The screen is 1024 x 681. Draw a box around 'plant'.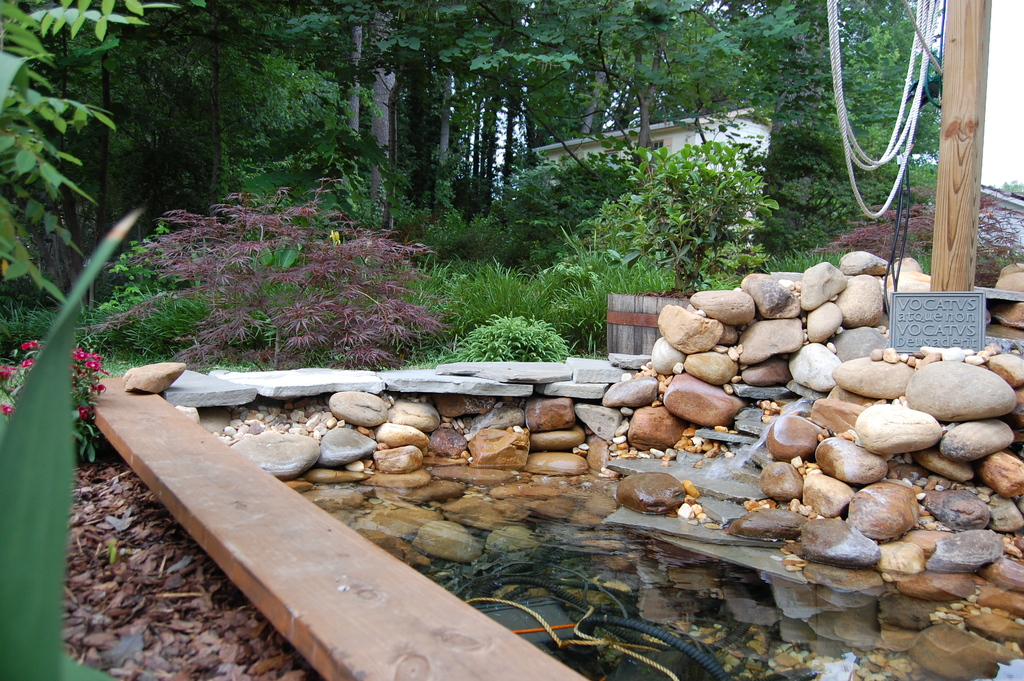
detection(911, 254, 929, 276).
